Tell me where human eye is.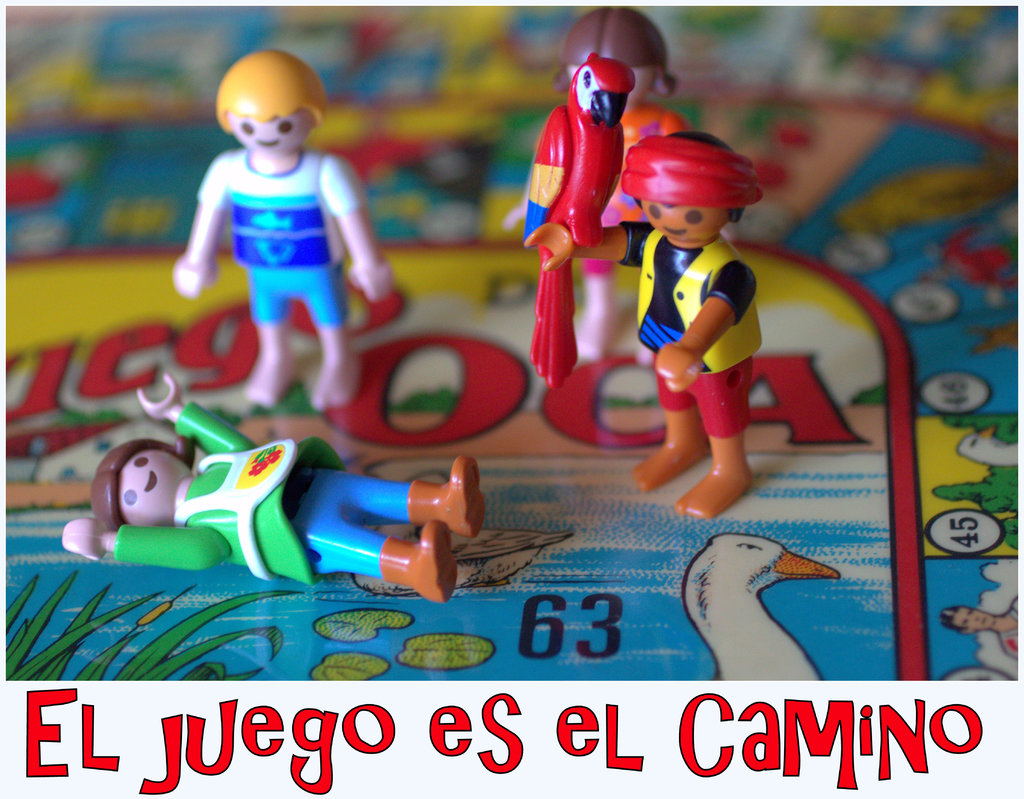
human eye is at box=[240, 119, 256, 135].
